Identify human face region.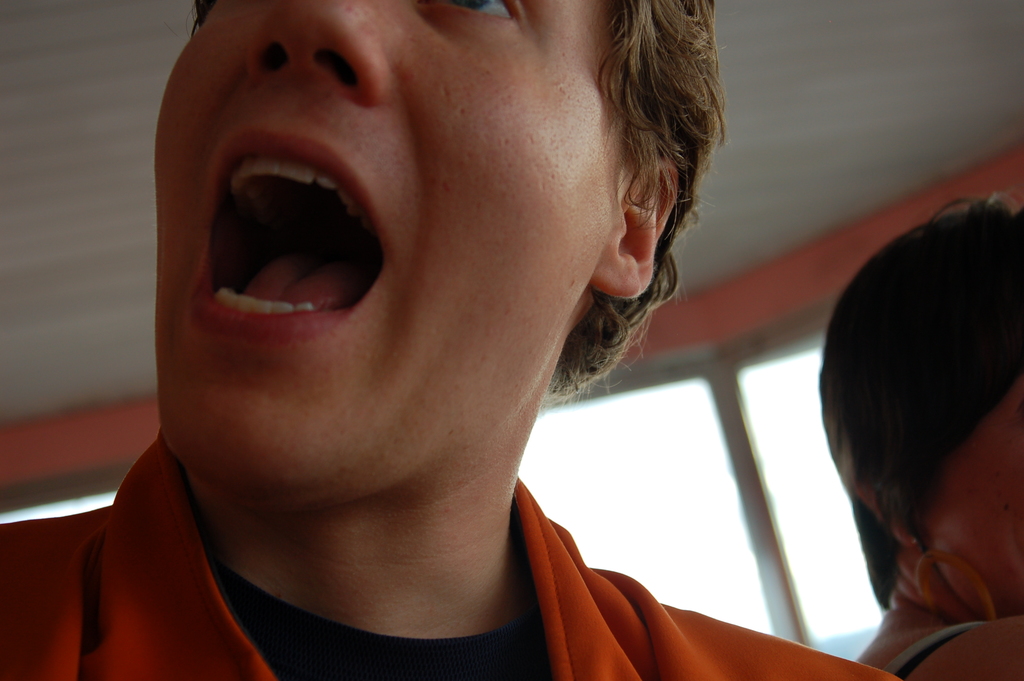
Region: x1=156 y1=0 x2=612 y2=509.
